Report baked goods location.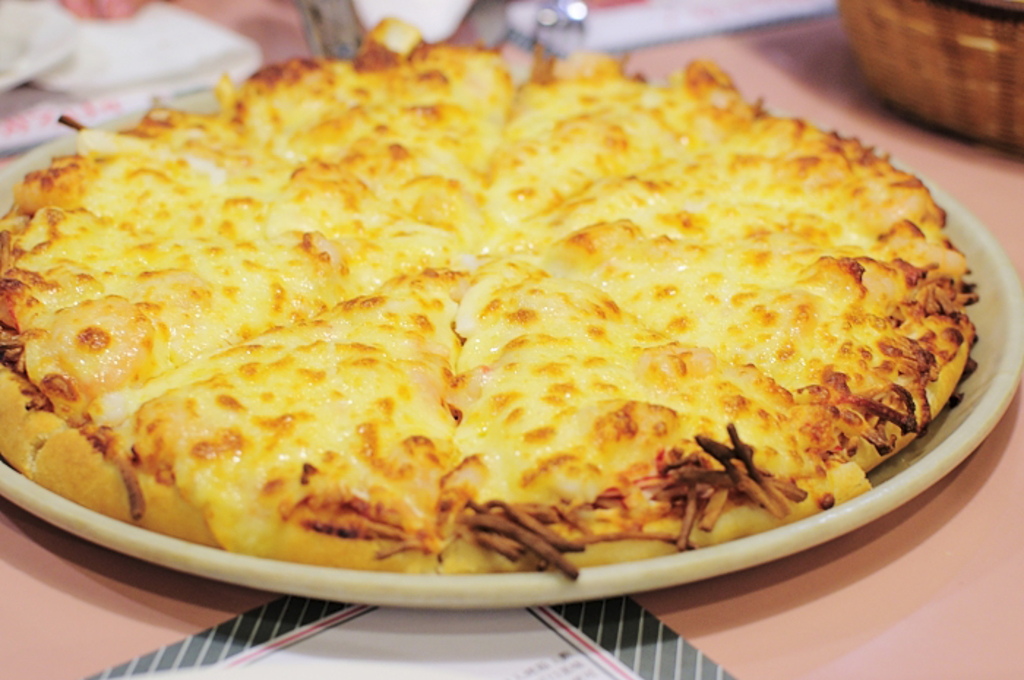
Report: (0,10,977,581).
